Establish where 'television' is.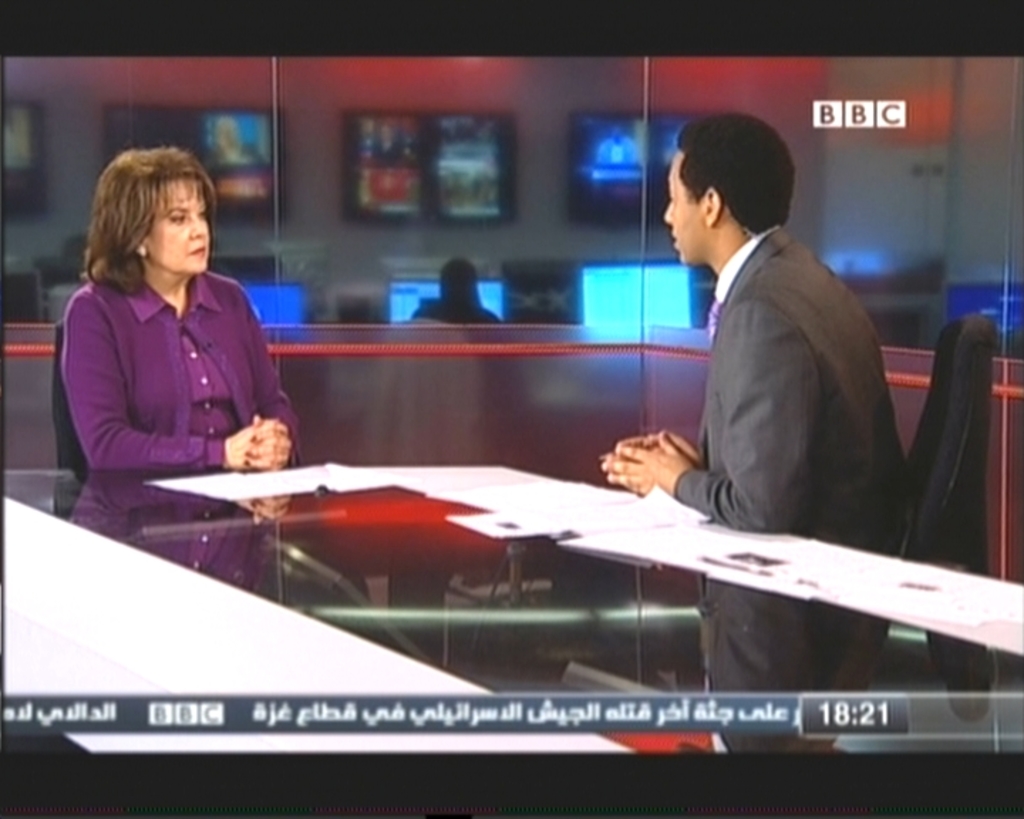
Established at BBox(0, 1, 1023, 818).
